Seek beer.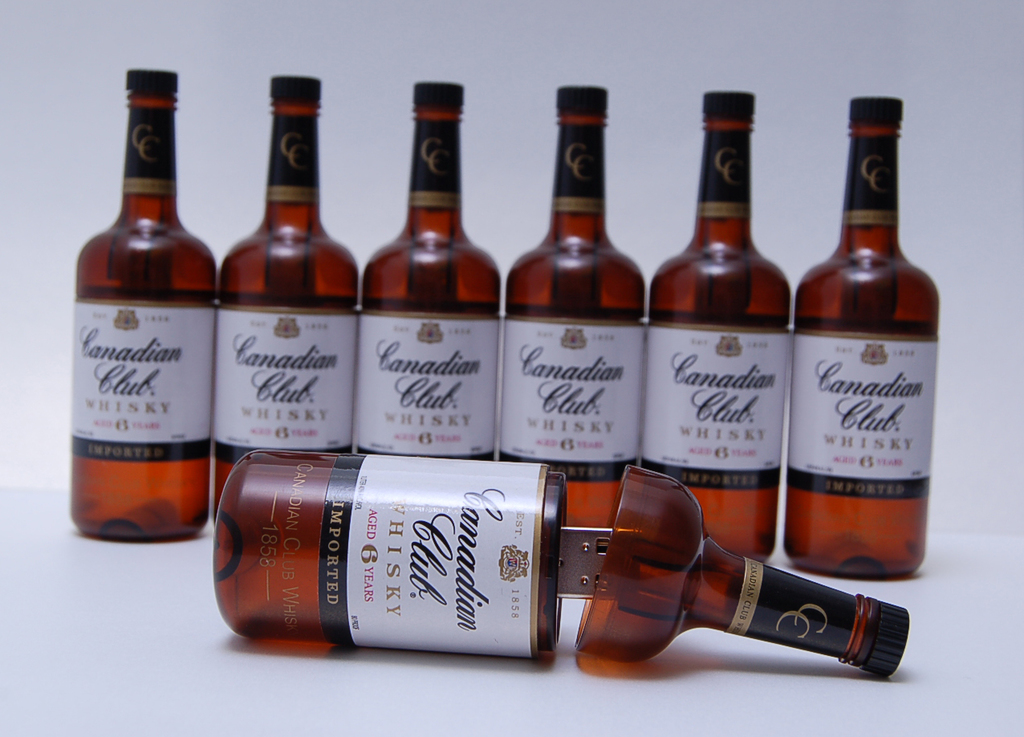
bbox=[783, 90, 937, 605].
